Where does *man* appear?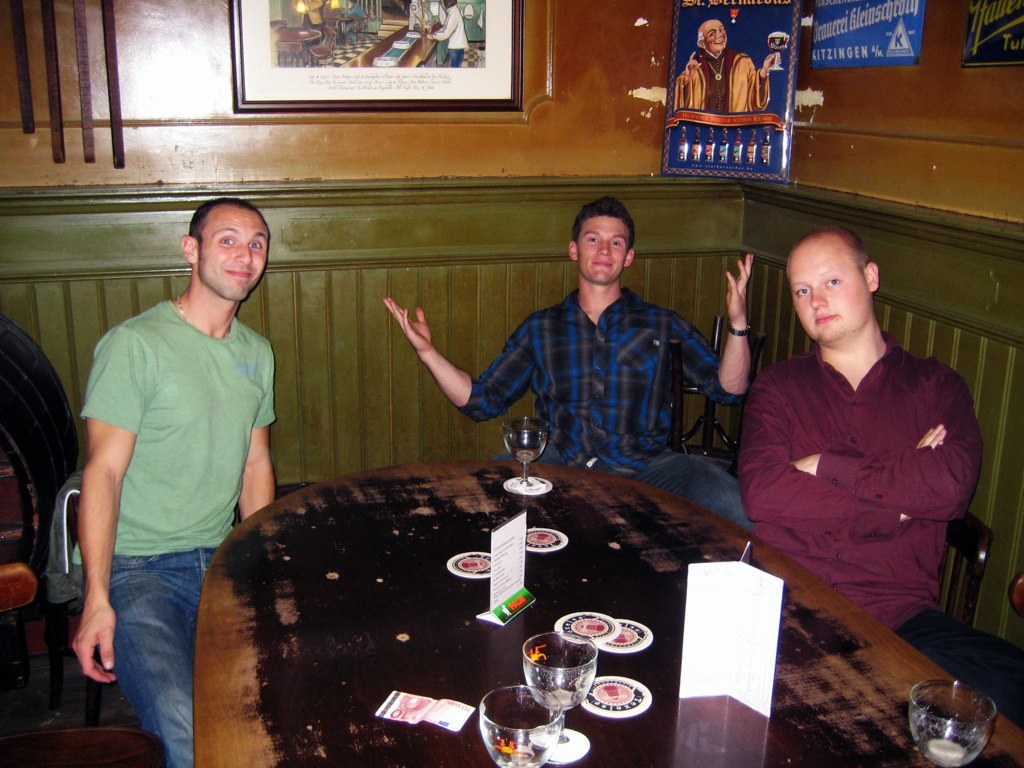
Appears at [52, 166, 297, 741].
